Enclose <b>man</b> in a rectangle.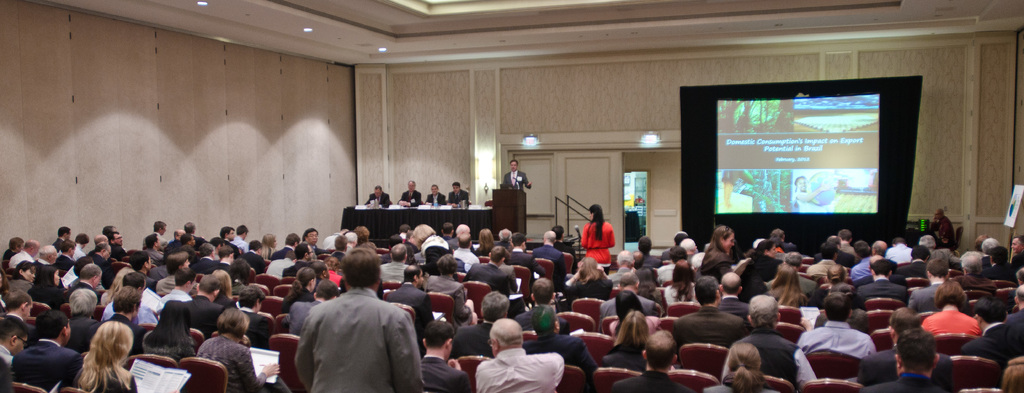
(x1=918, y1=234, x2=952, y2=263).
